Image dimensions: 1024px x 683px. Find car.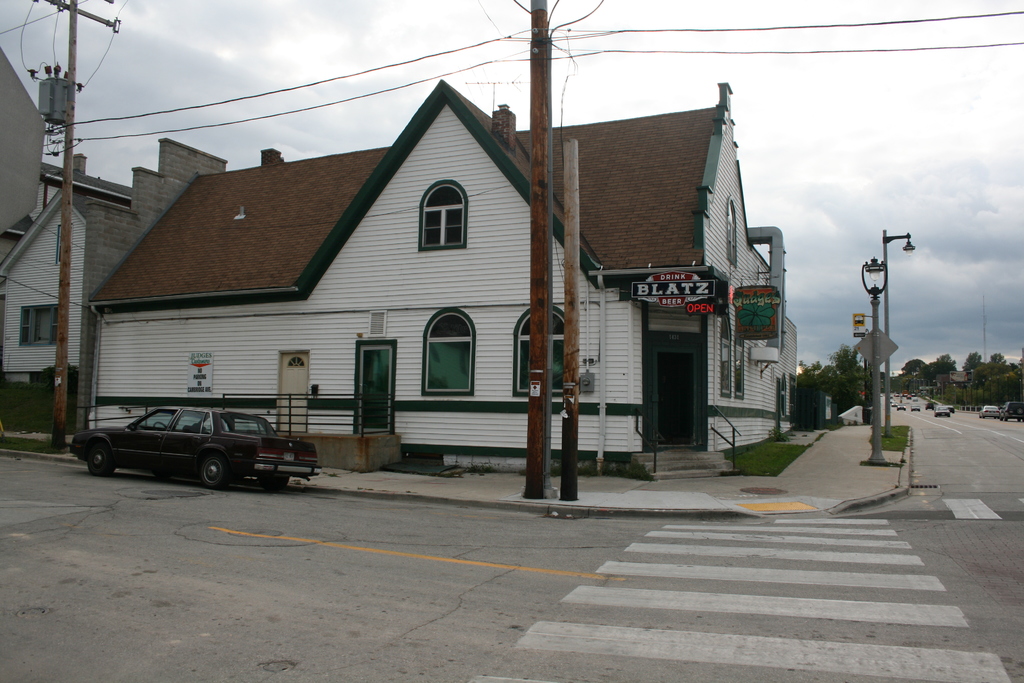
box(979, 407, 999, 418).
